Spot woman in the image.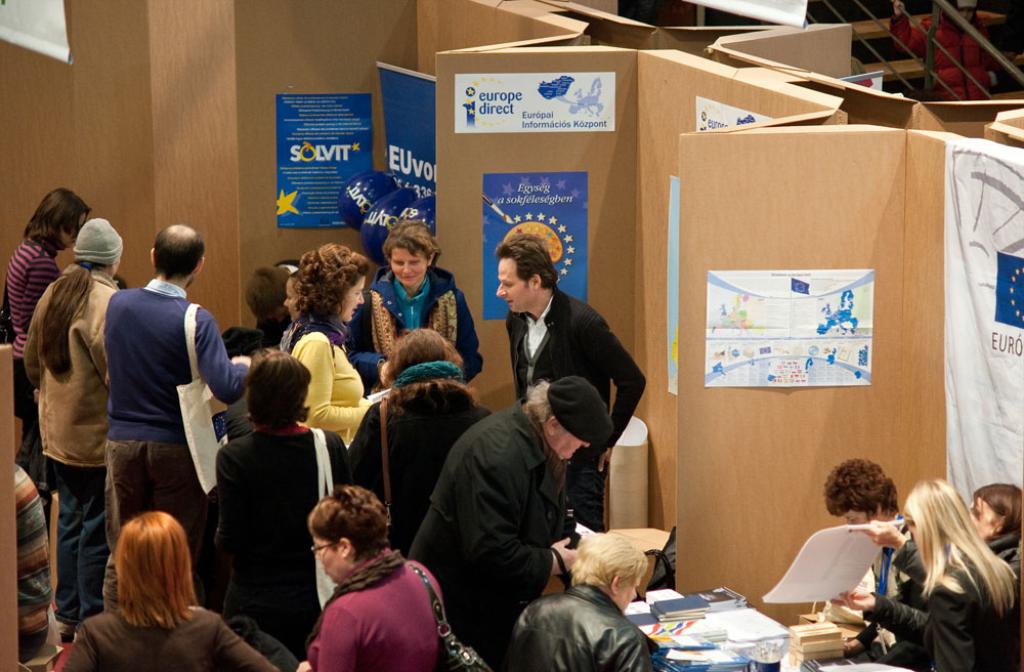
woman found at 288 240 380 445.
